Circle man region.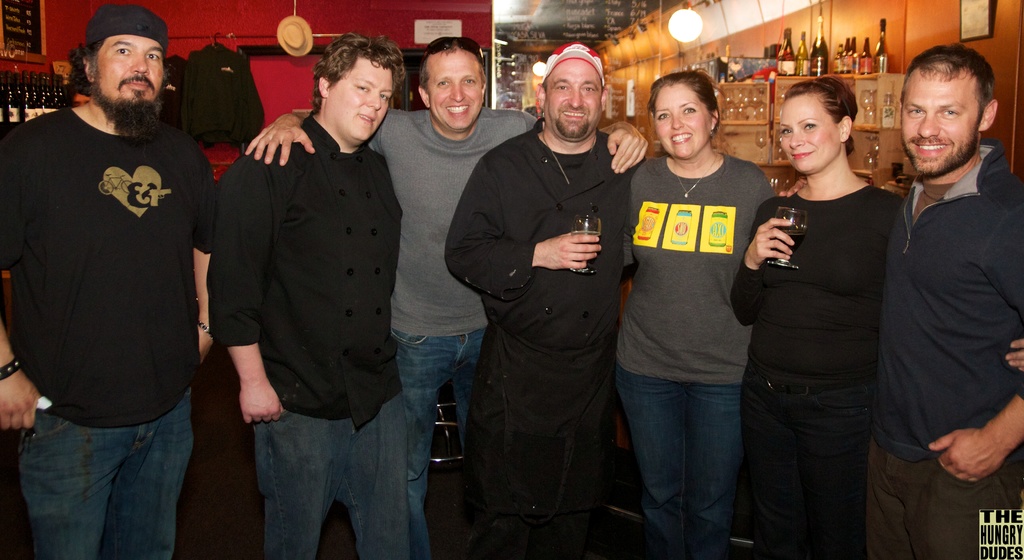
Region: 0:4:202:559.
